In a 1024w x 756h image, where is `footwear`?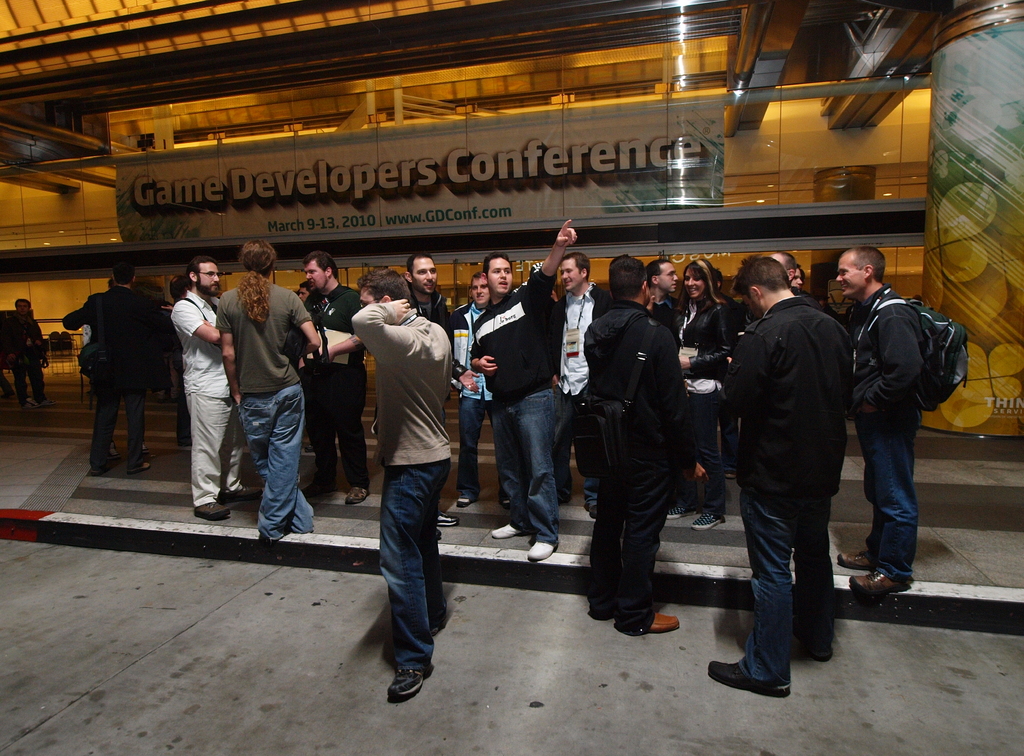
585, 502, 597, 524.
